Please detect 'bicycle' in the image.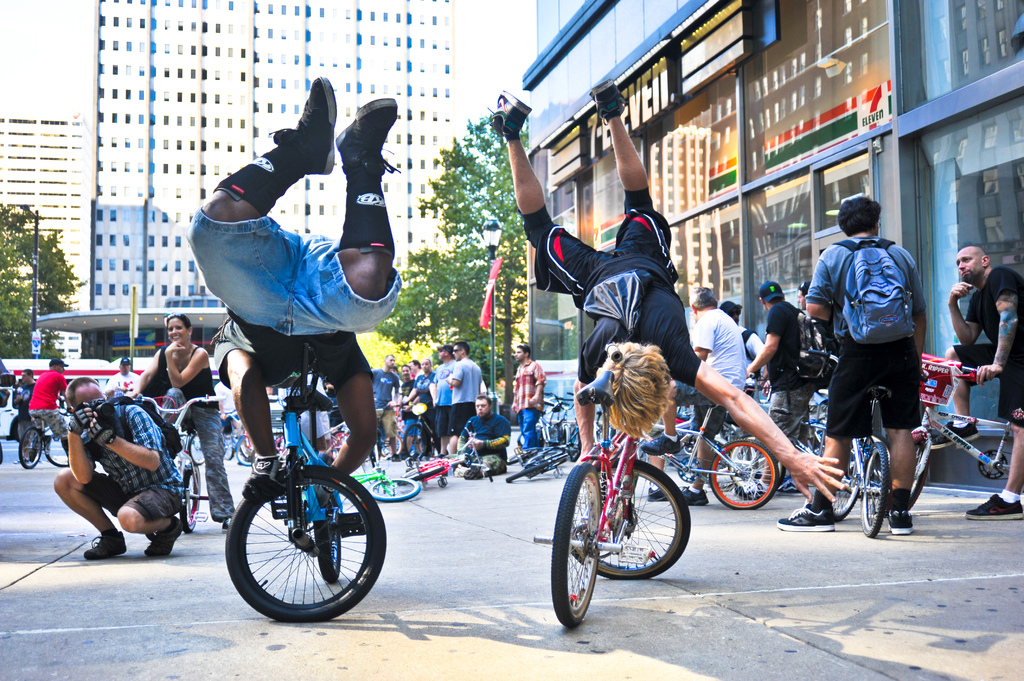
{"left": 17, "top": 403, "right": 70, "bottom": 471}.
